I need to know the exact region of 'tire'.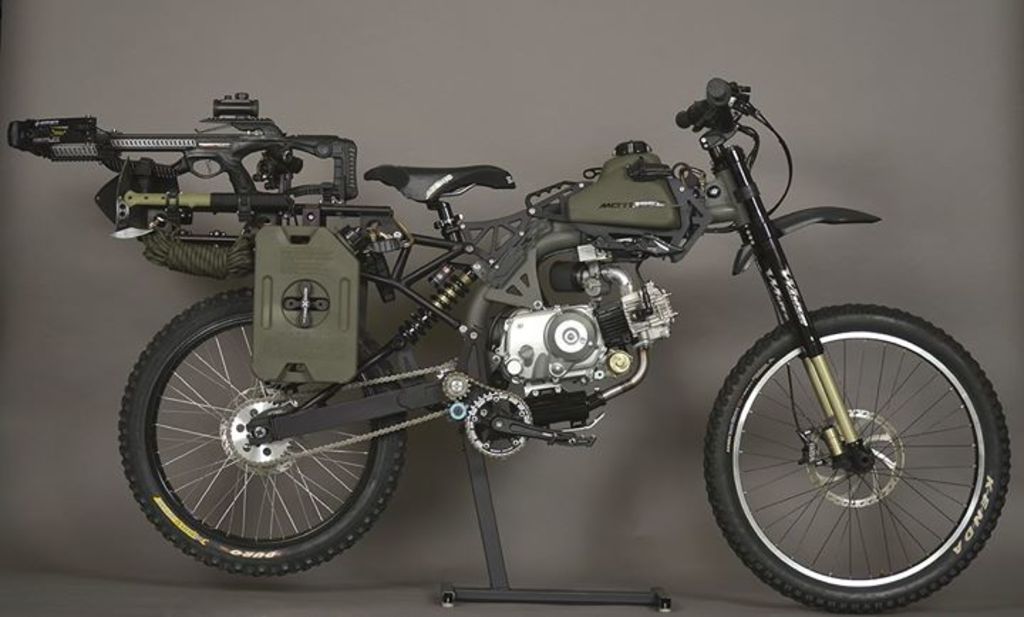
Region: region(118, 286, 428, 577).
